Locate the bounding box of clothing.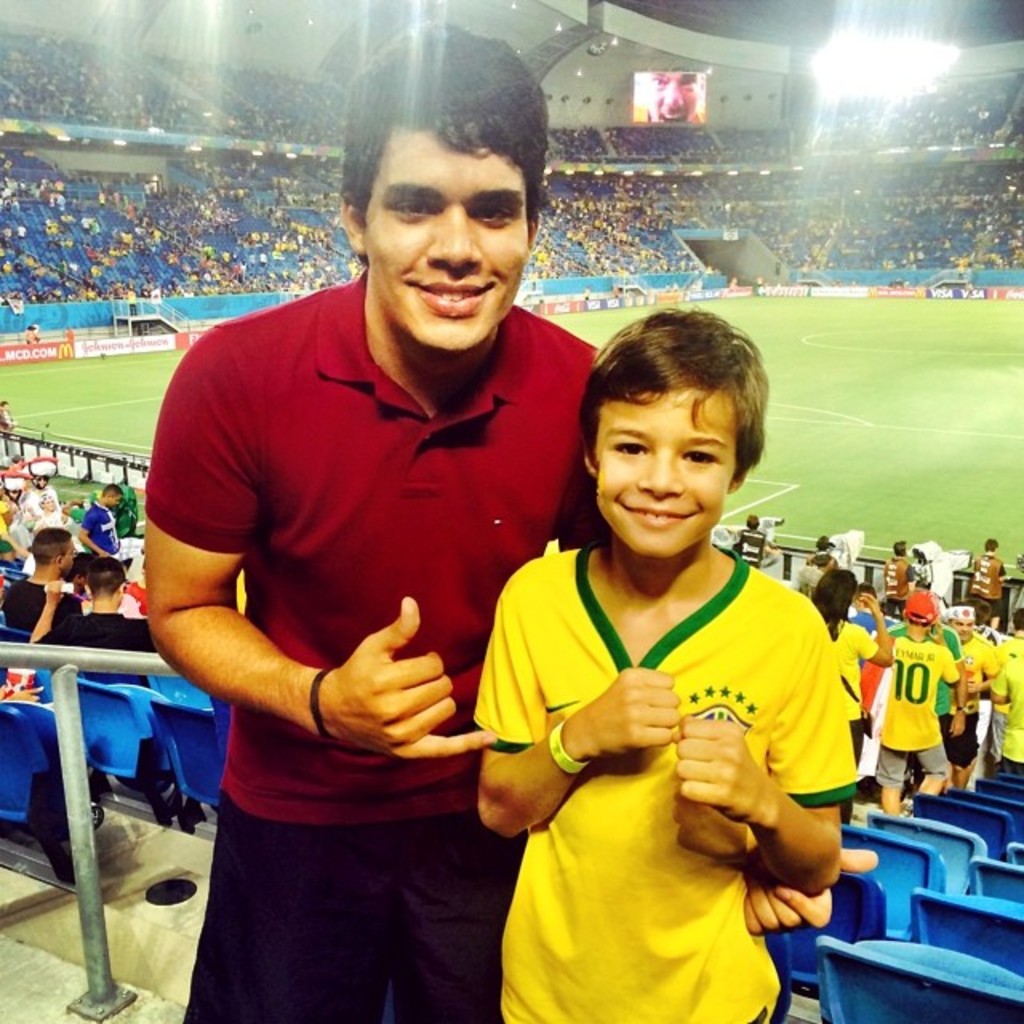
Bounding box: [822, 616, 883, 754].
